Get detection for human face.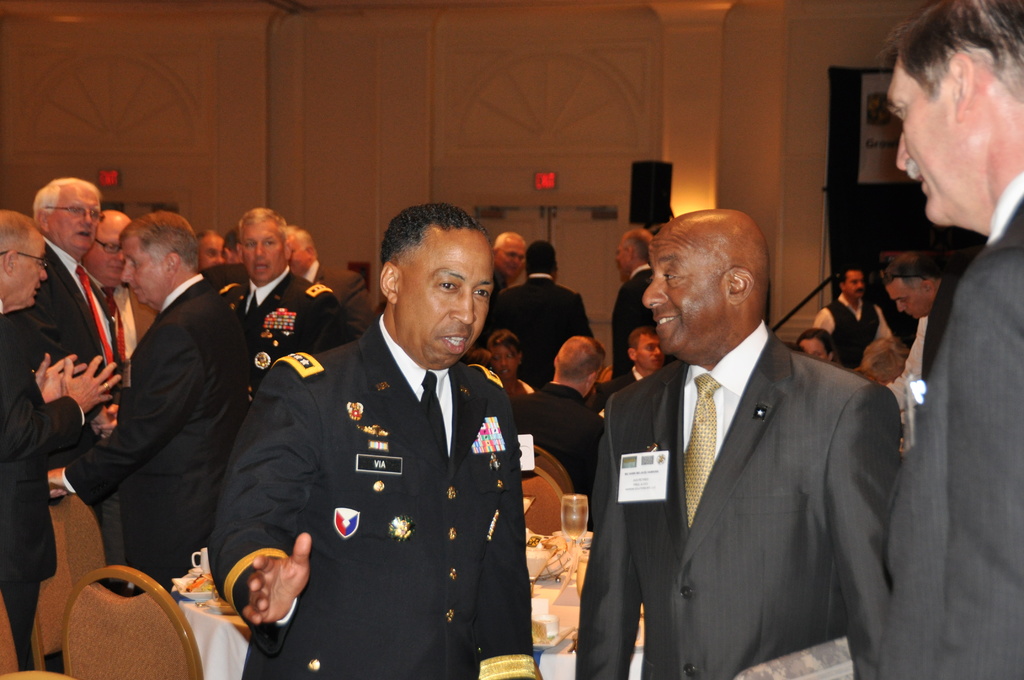
Detection: (642,231,719,355).
